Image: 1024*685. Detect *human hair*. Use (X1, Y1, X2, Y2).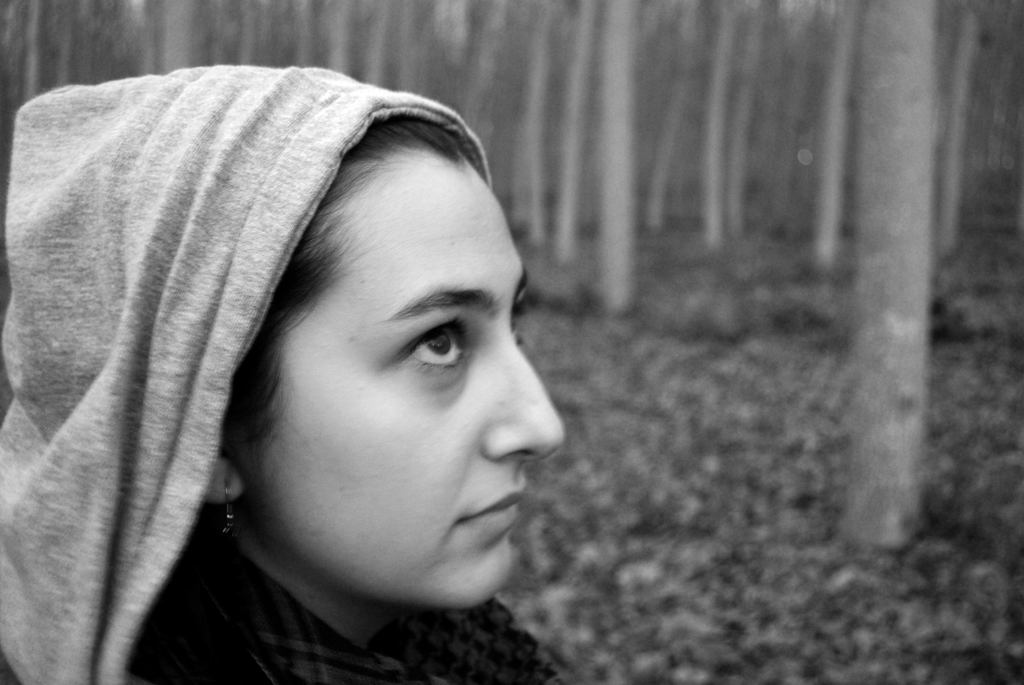
(217, 114, 472, 451).
